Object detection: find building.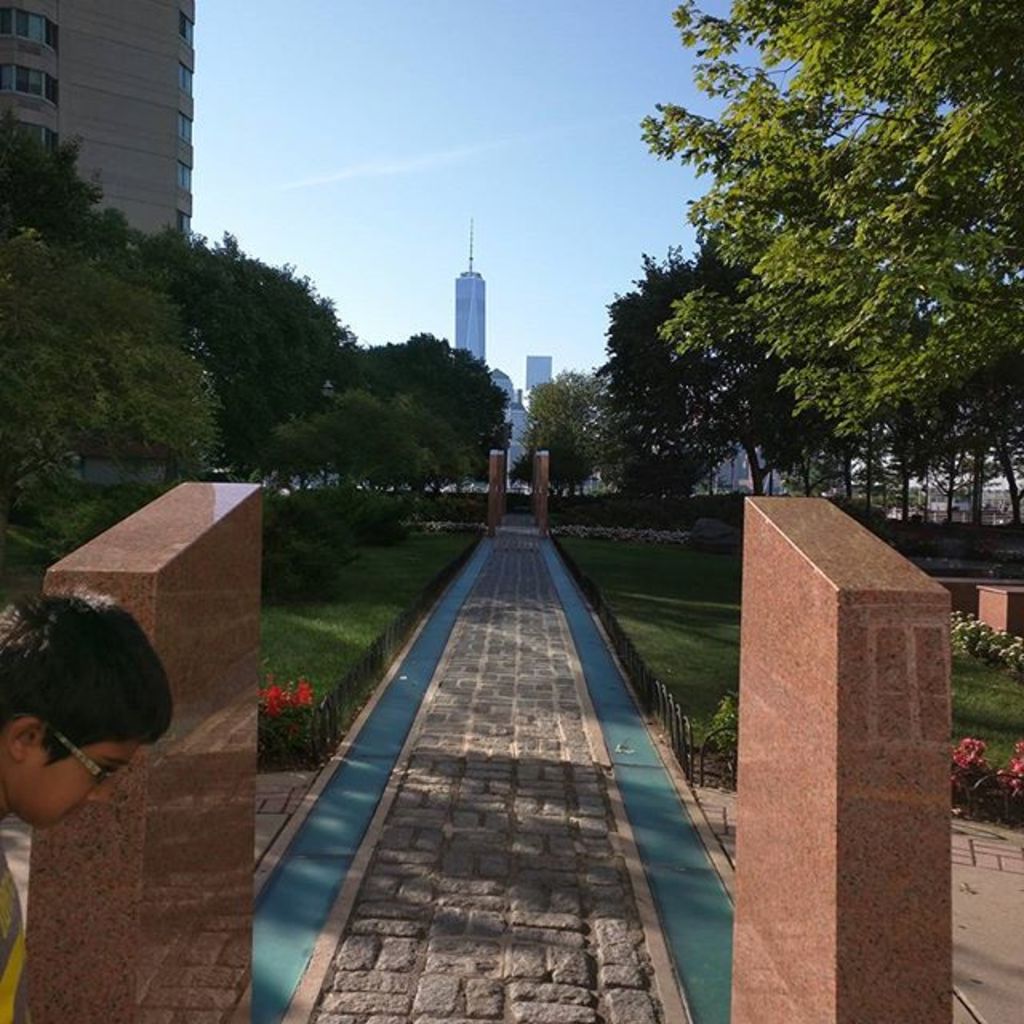
select_region(0, 0, 194, 493).
